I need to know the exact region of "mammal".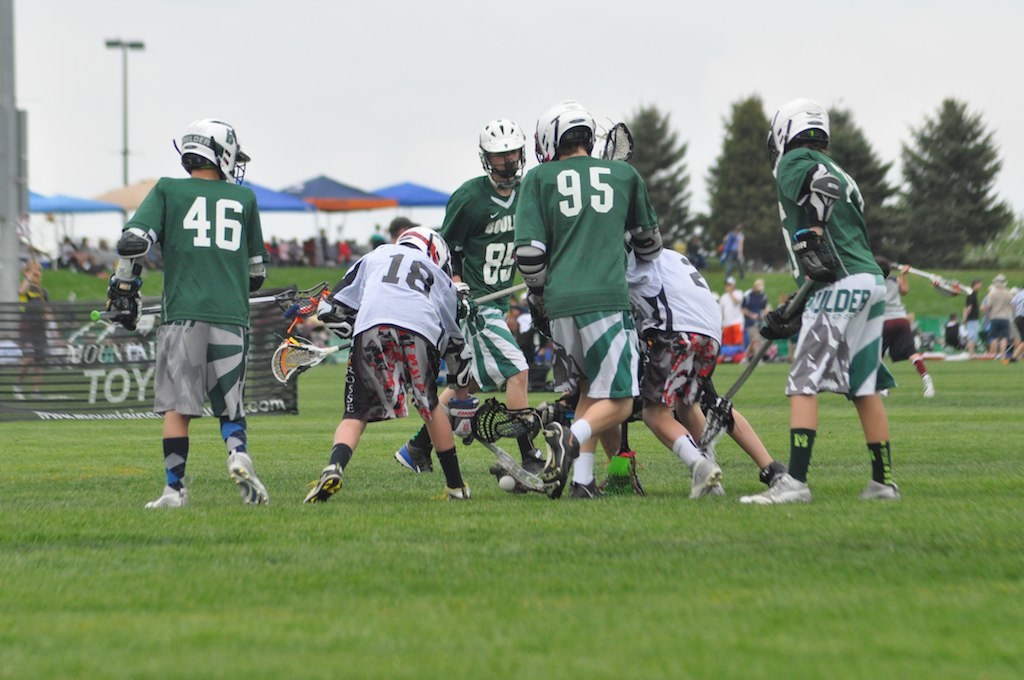
Region: locate(730, 276, 765, 361).
